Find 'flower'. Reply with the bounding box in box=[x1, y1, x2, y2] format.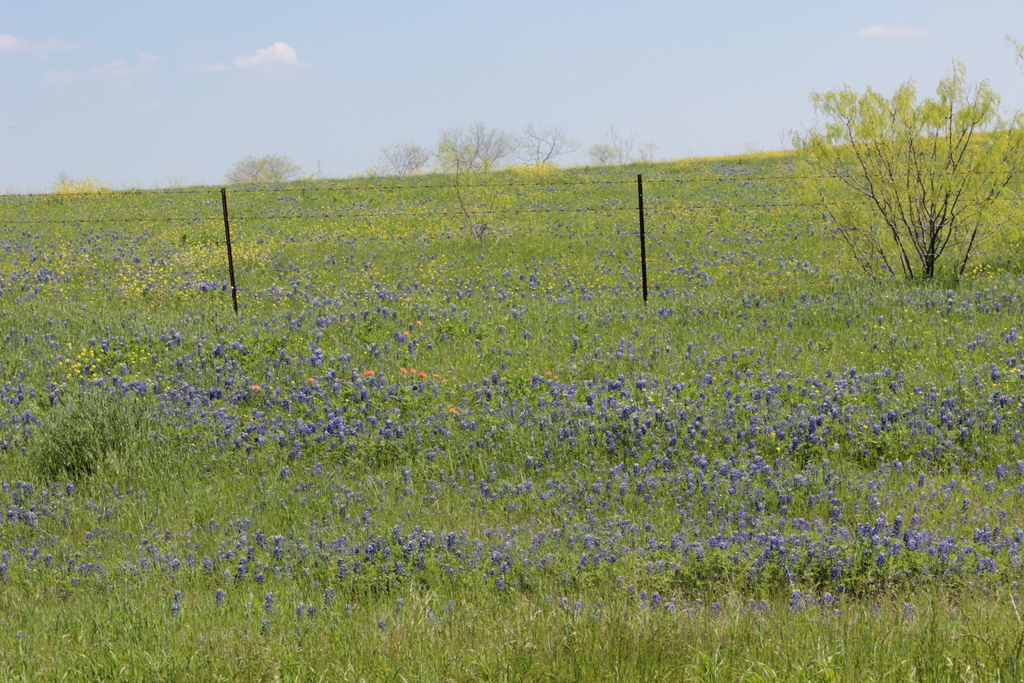
box=[359, 370, 378, 377].
